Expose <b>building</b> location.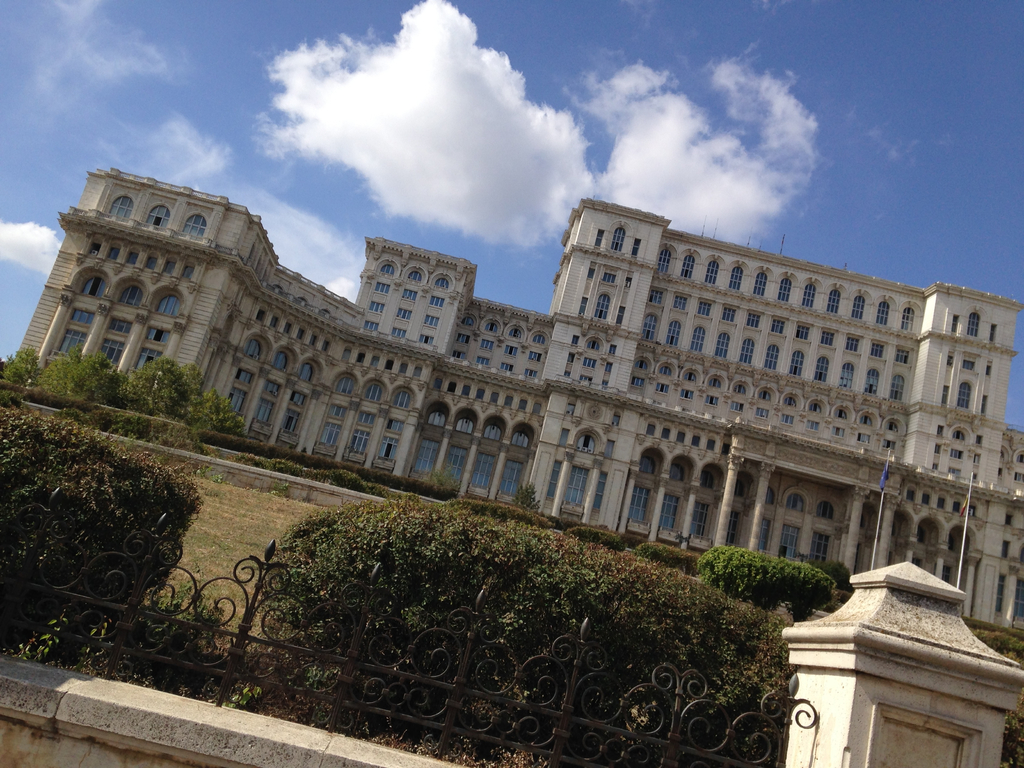
Exposed at bbox(3, 161, 1017, 628).
